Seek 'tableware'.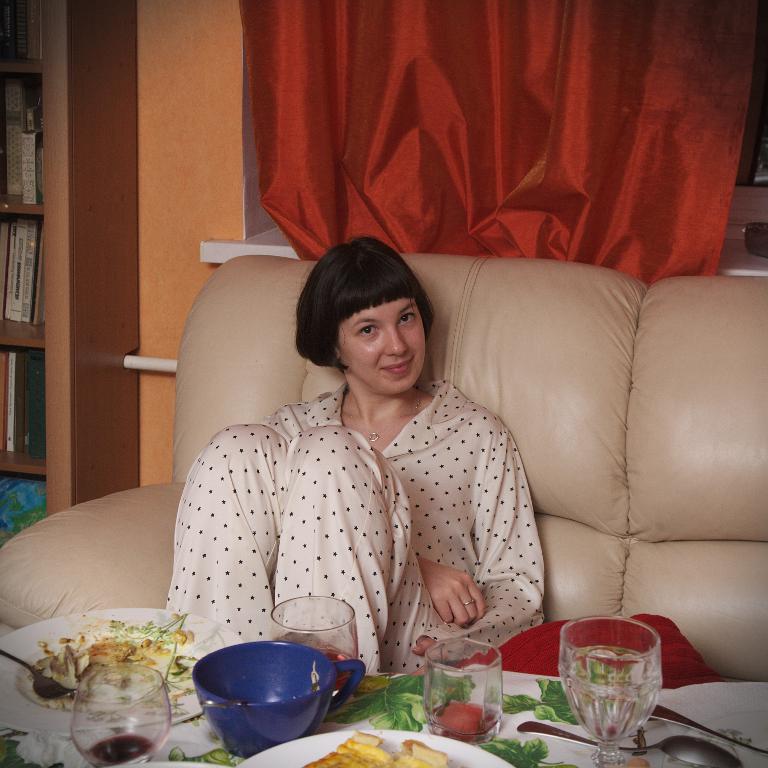
region(272, 595, 361, 697).
